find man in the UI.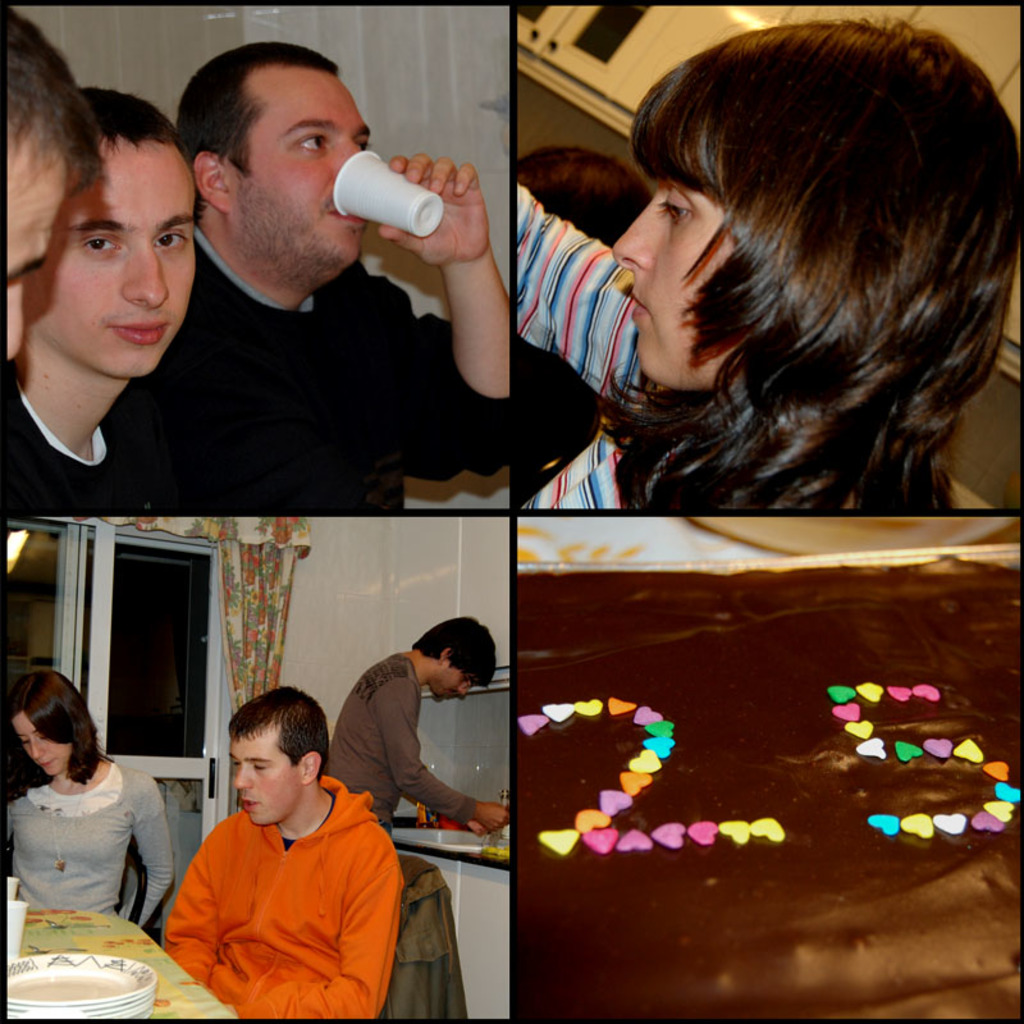
UI element at (left=330, top=612, right=532, bottom=833).
